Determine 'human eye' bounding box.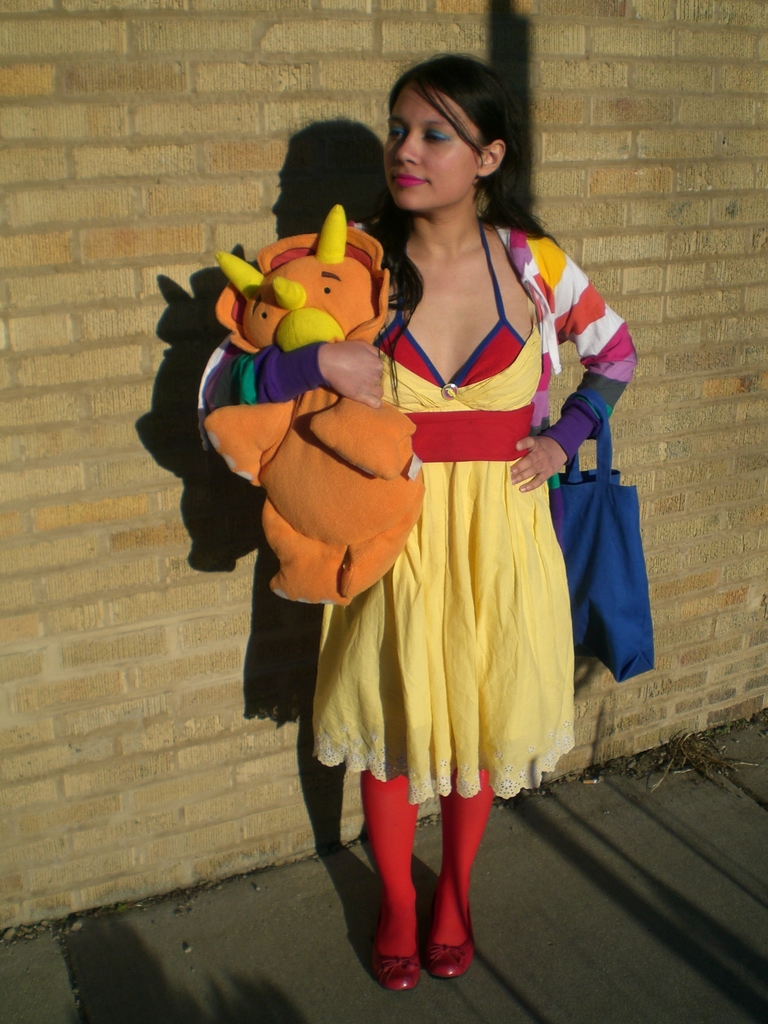
Determined: (x1=420, y1=130, x2=453, y2=140).
